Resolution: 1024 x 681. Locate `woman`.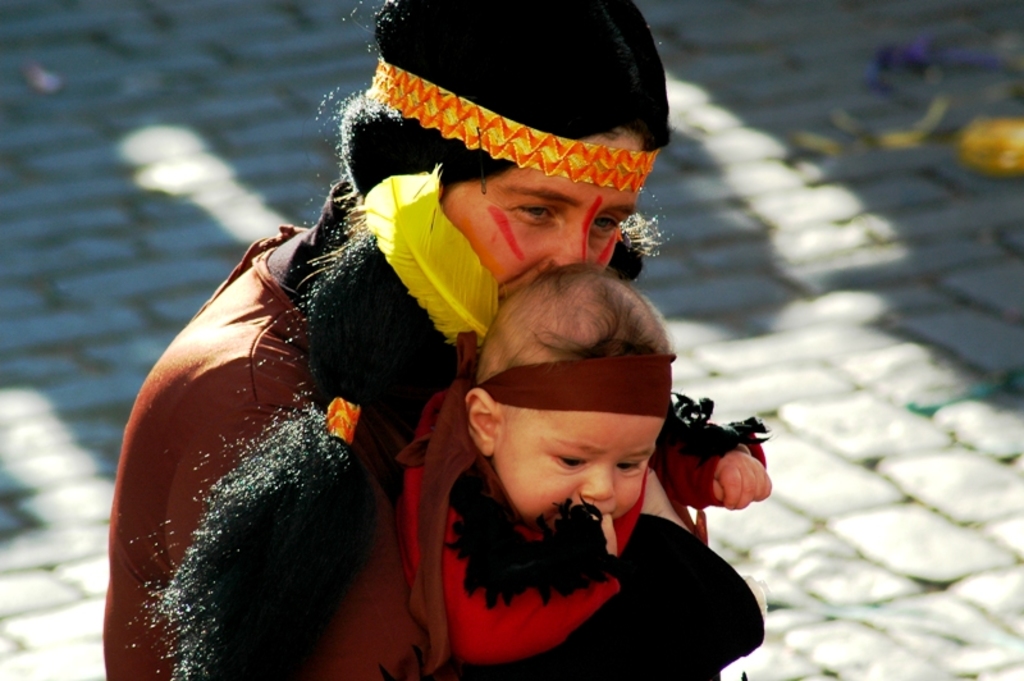
97:0:823:680.
